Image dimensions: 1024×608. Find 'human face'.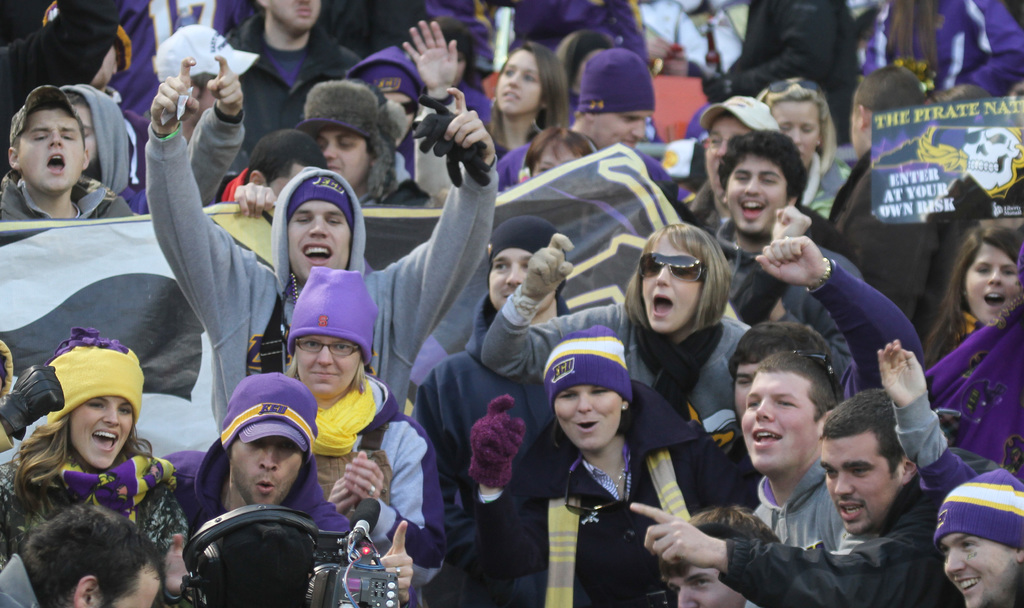
region(816, 429, 899, 539).
